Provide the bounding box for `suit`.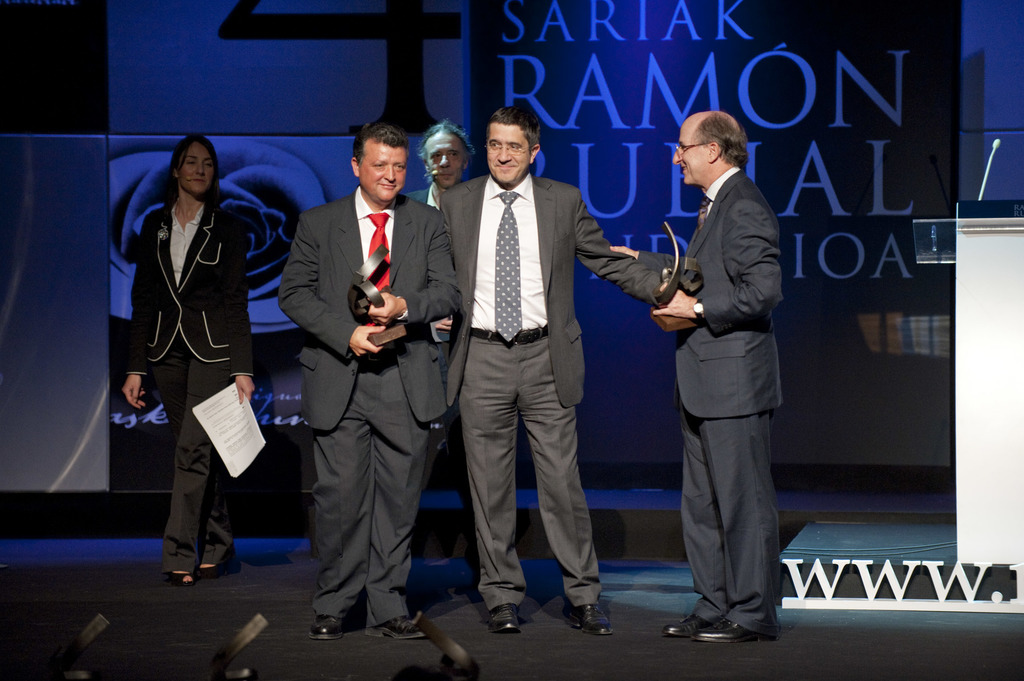
(x1=435, y1=171, x2=662, y2=605).
